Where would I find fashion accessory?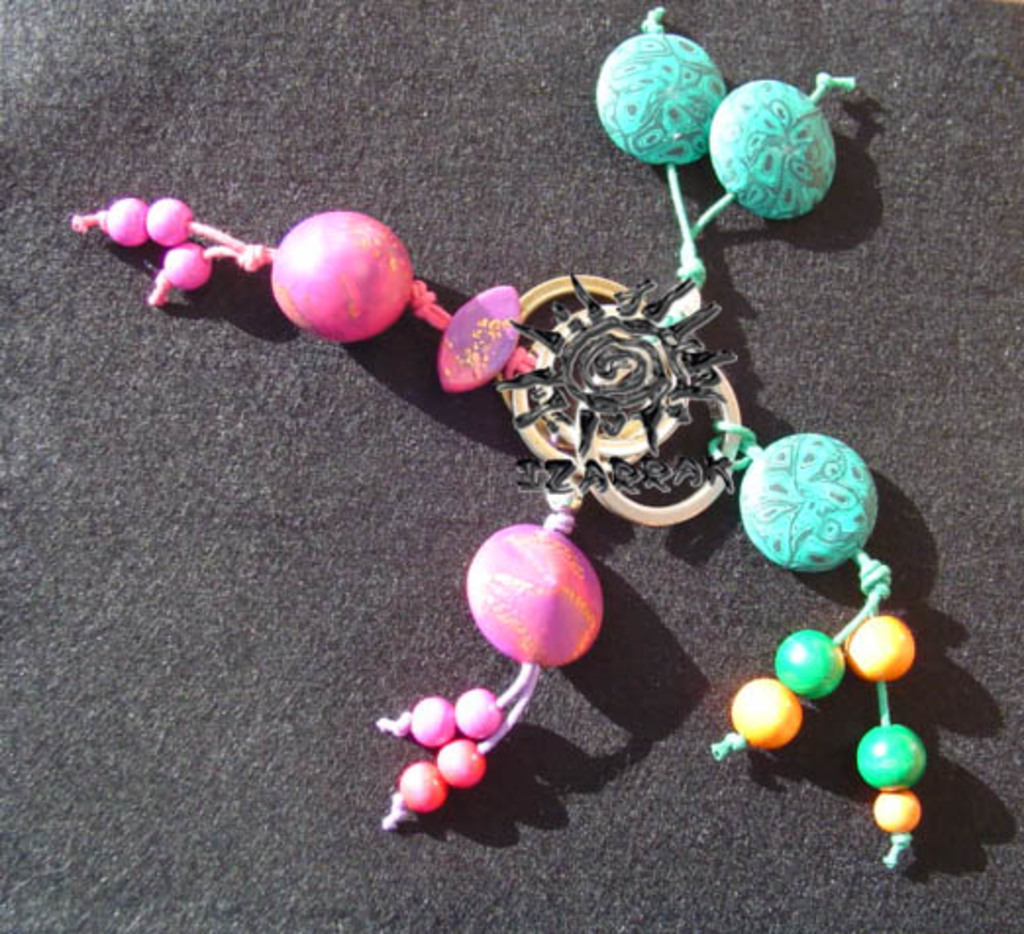
At 65,0,918,838.
